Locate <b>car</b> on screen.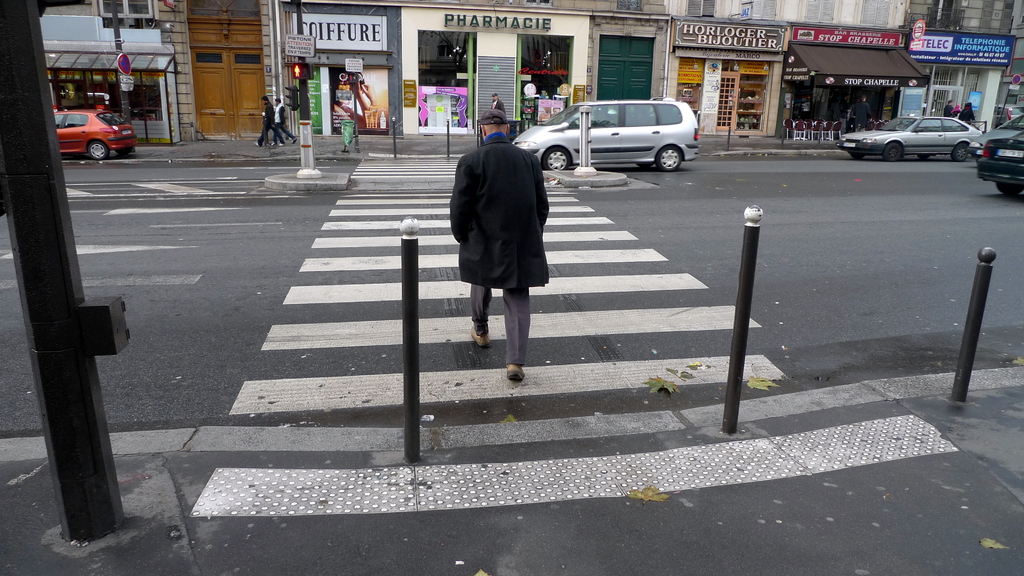
On screen at (840, 111, 1003, 168).
